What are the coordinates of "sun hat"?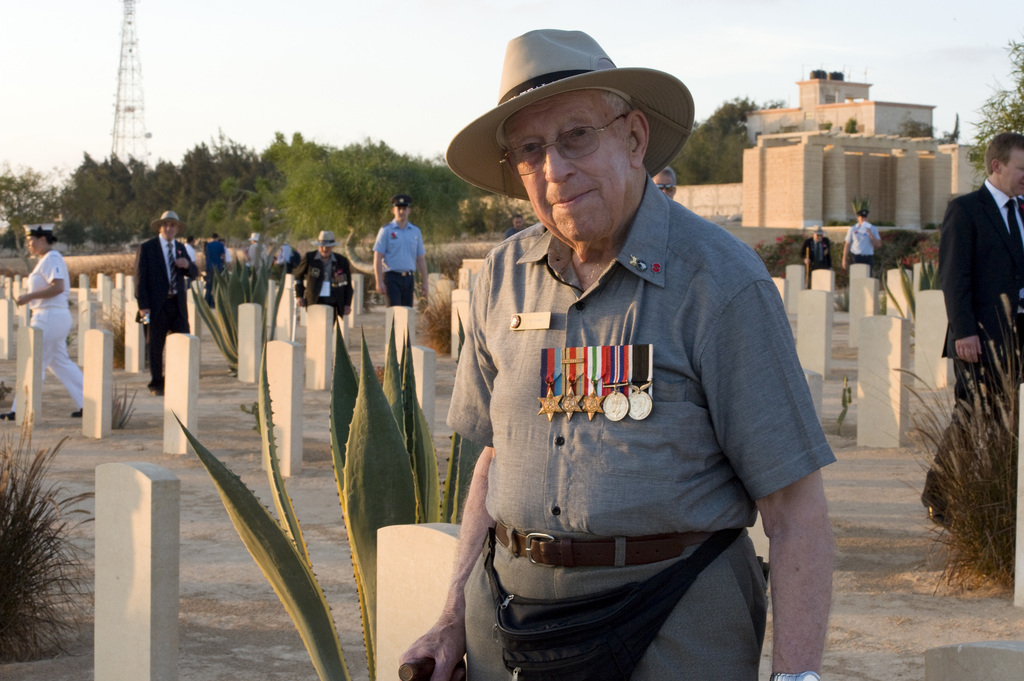
rect(244, 230, 266, 241).
